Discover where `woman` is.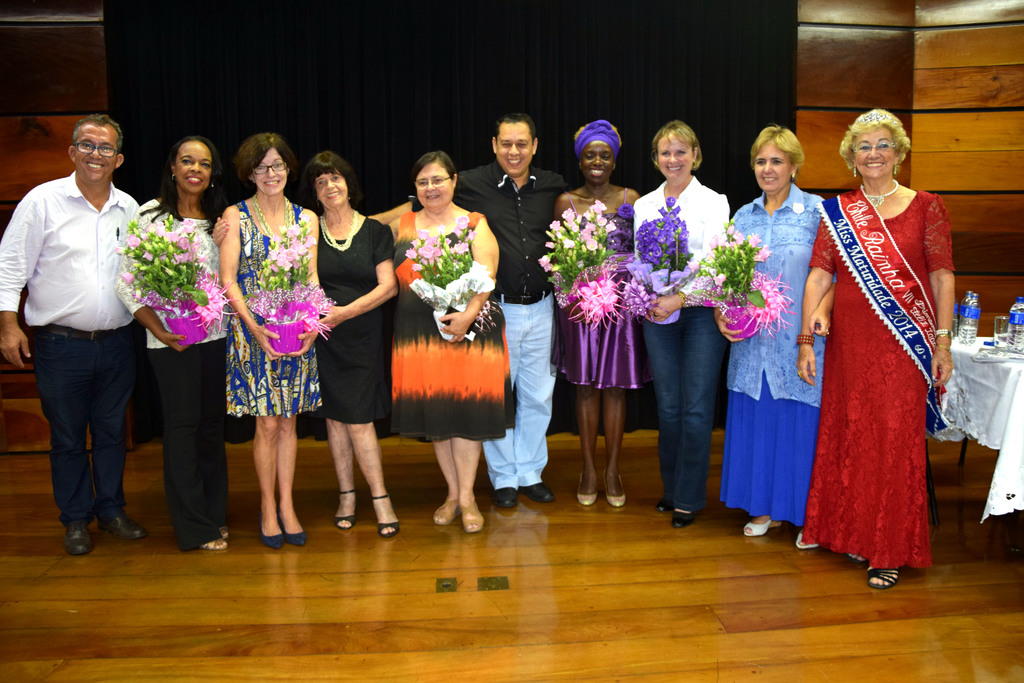
Discovered at region(214, 132, 325, 551).
